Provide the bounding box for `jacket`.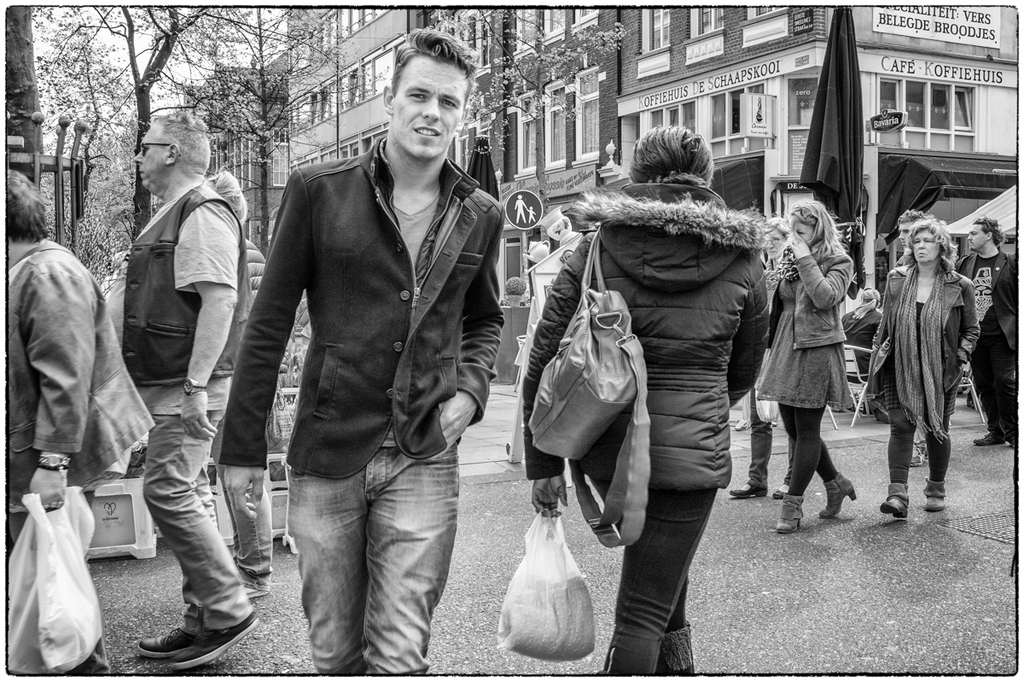
detection(253, 90, 527, 463).
